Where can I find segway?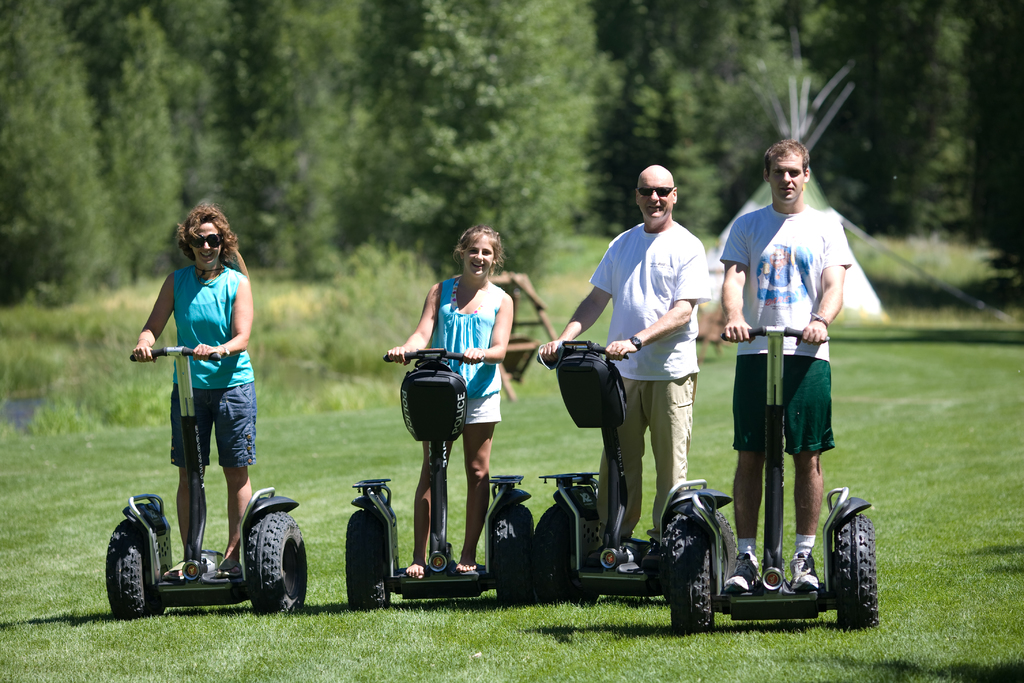
You can find it at <region>529, 334, 728, 607</region>.
